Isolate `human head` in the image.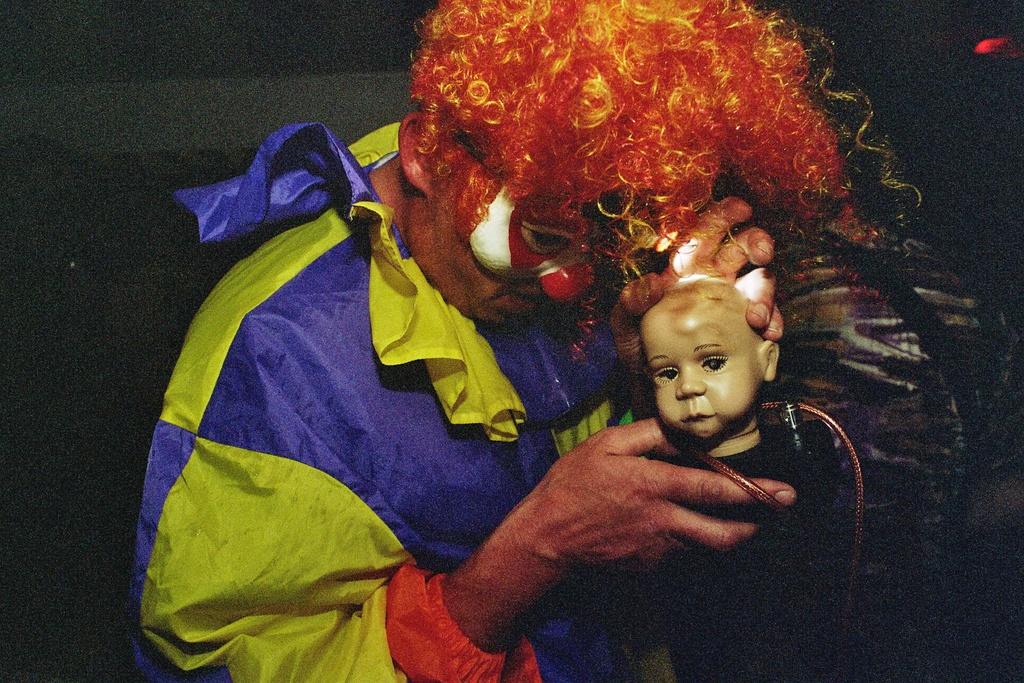
Isolated region: bbox=[645, 258, 783, 411].
